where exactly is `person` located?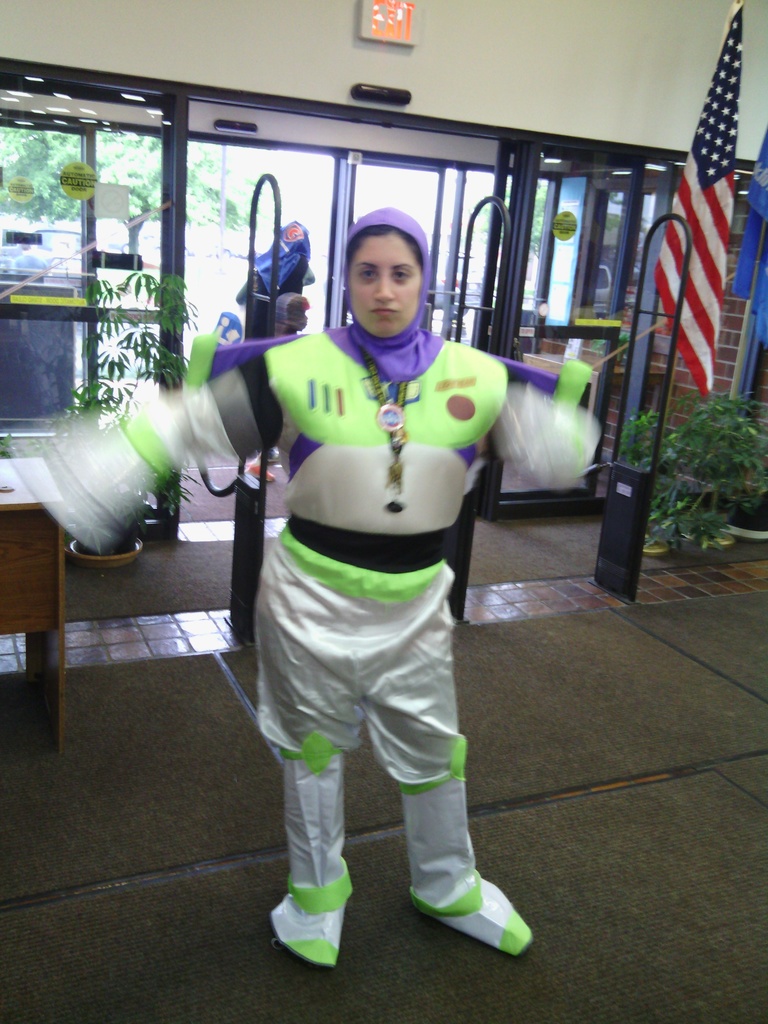
Its bounding box is left=203, top=159, right=530, bottom=934.
